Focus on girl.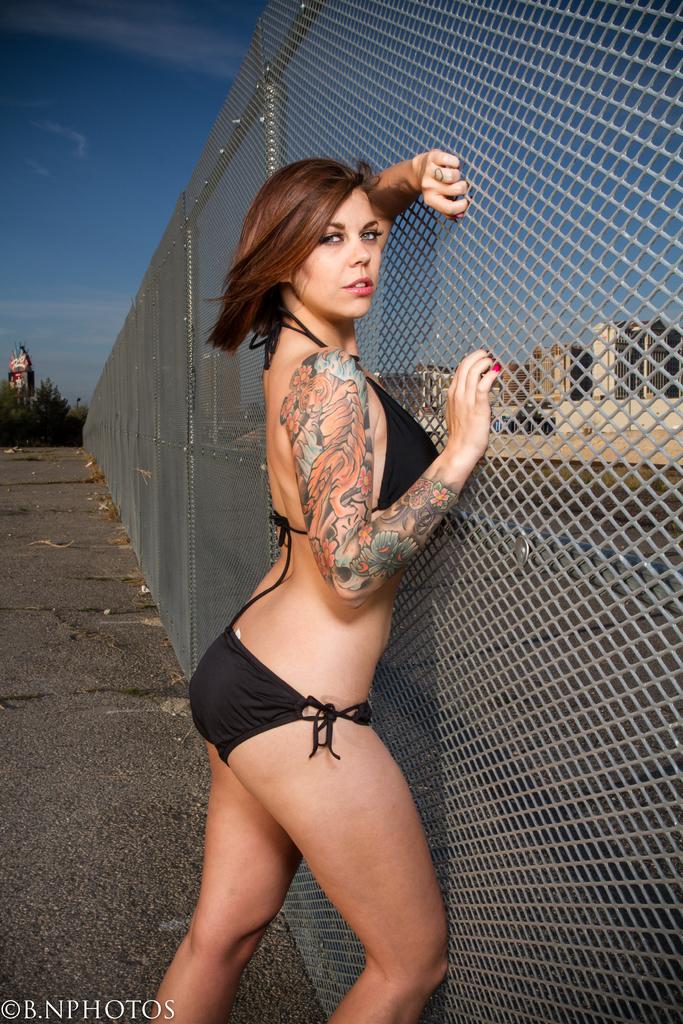
Focused at rect(143, 147, 504, 1023).
